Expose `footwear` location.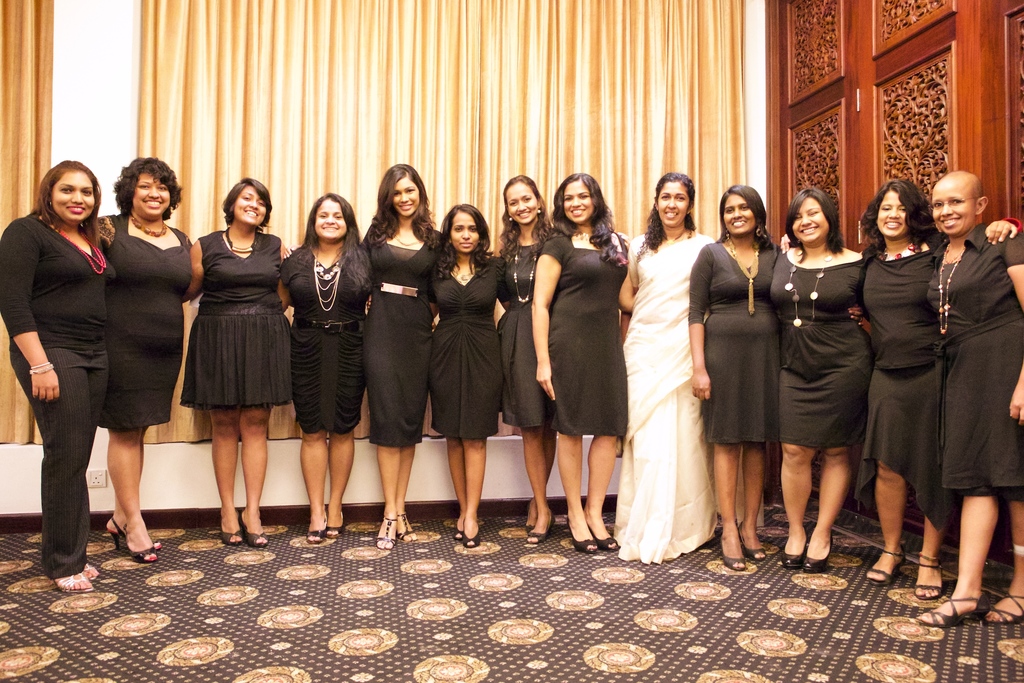
Exposed at (130, 515, 162, 562).
